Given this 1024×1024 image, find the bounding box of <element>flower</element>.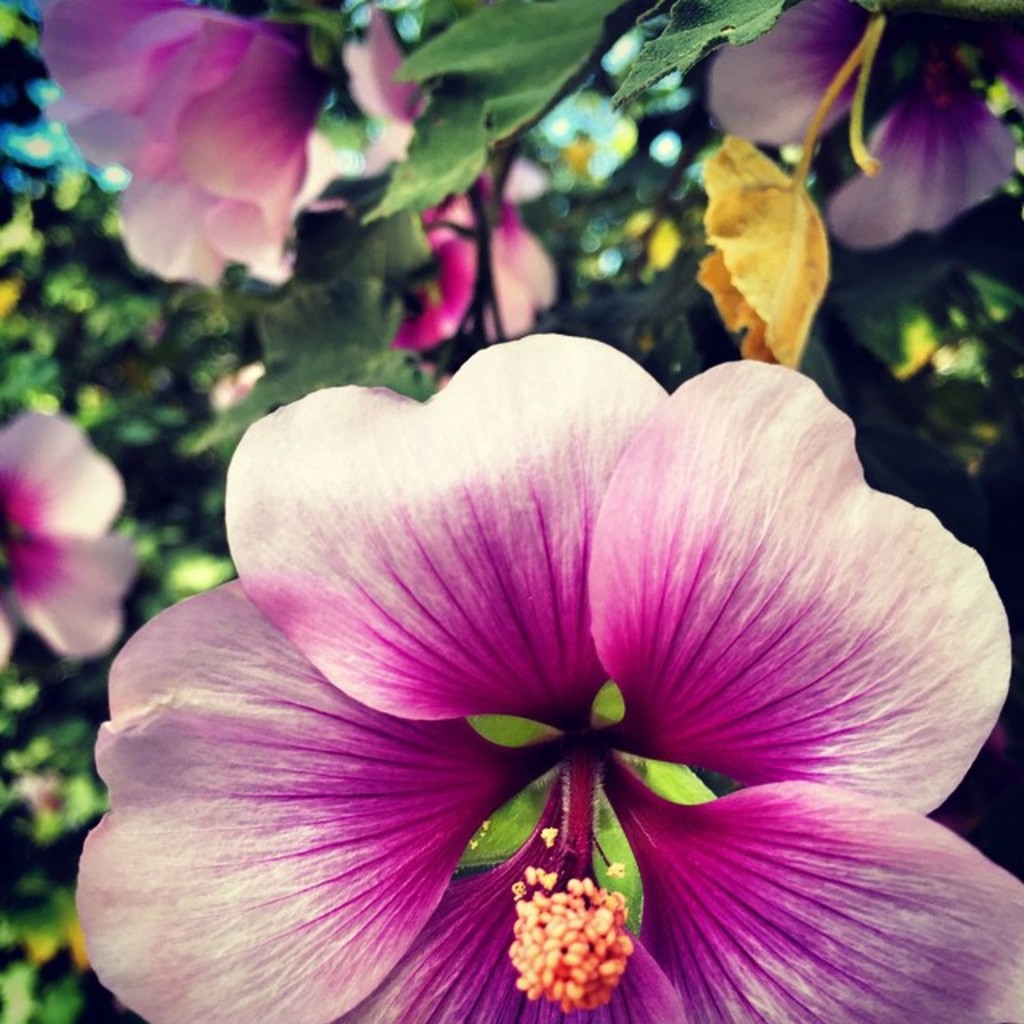
detection(70, 278, 998, 986).
